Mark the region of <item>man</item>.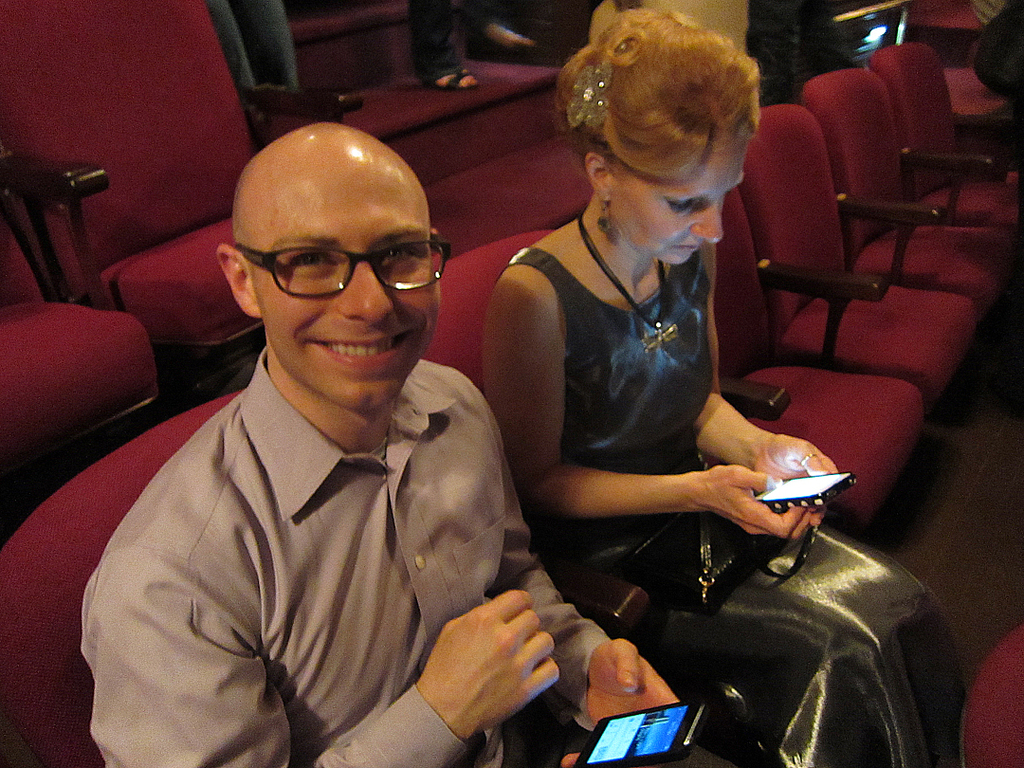
Region: x1=81 y1=110 x2=584 y2=752.
